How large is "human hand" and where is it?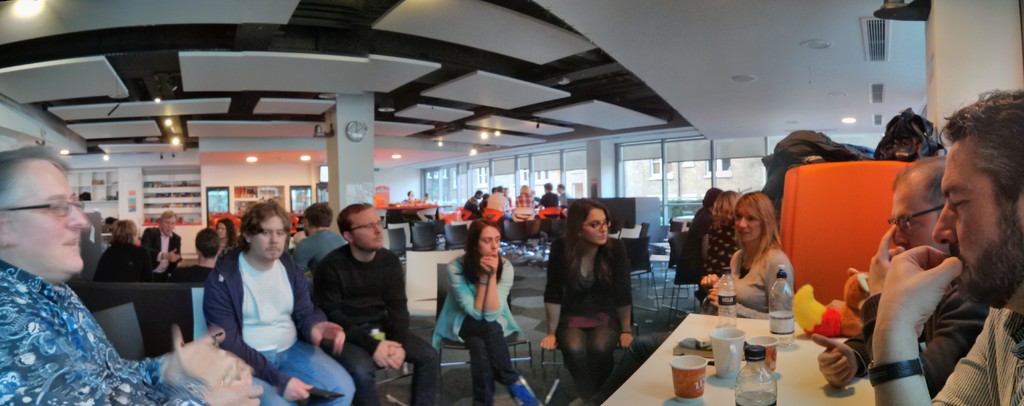
Bounding box: <region>480, 251, 498, 274</region>.
